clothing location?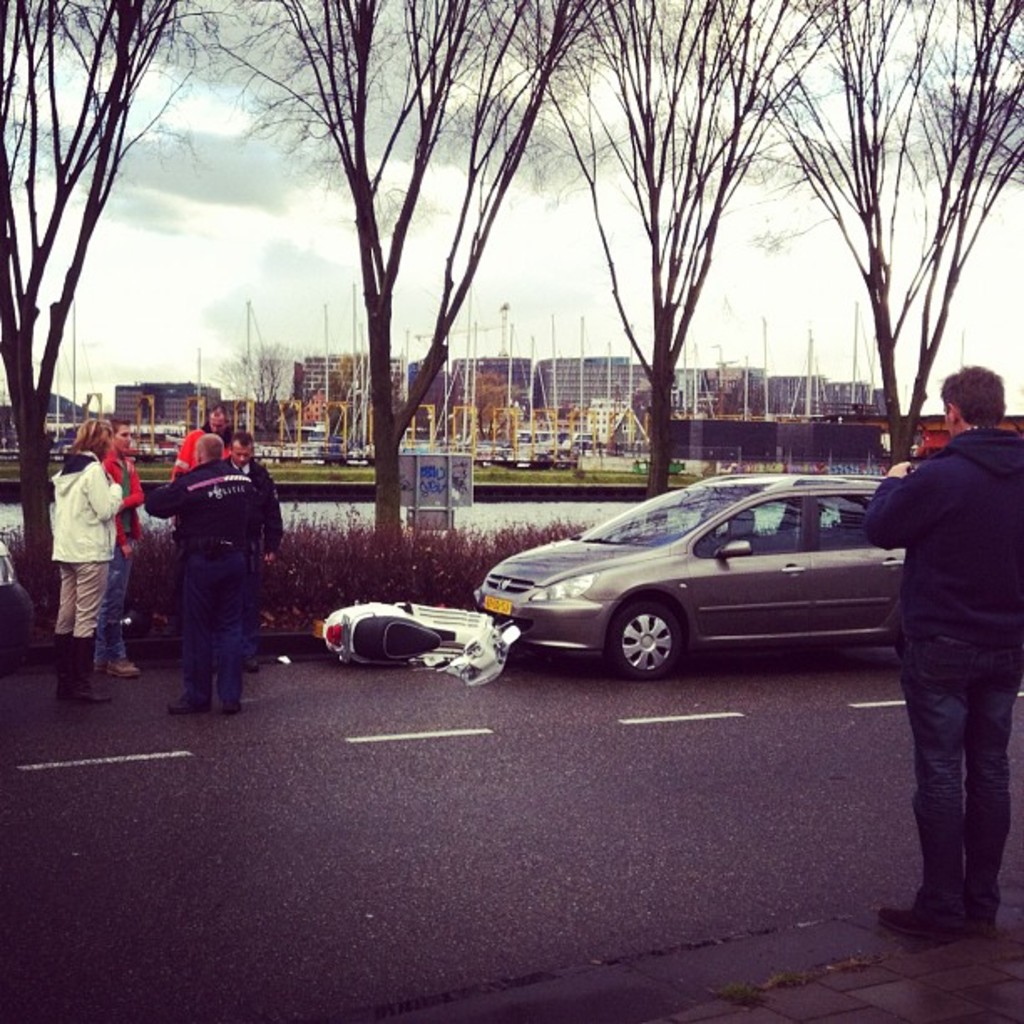
[152, 445, 284, 699]
